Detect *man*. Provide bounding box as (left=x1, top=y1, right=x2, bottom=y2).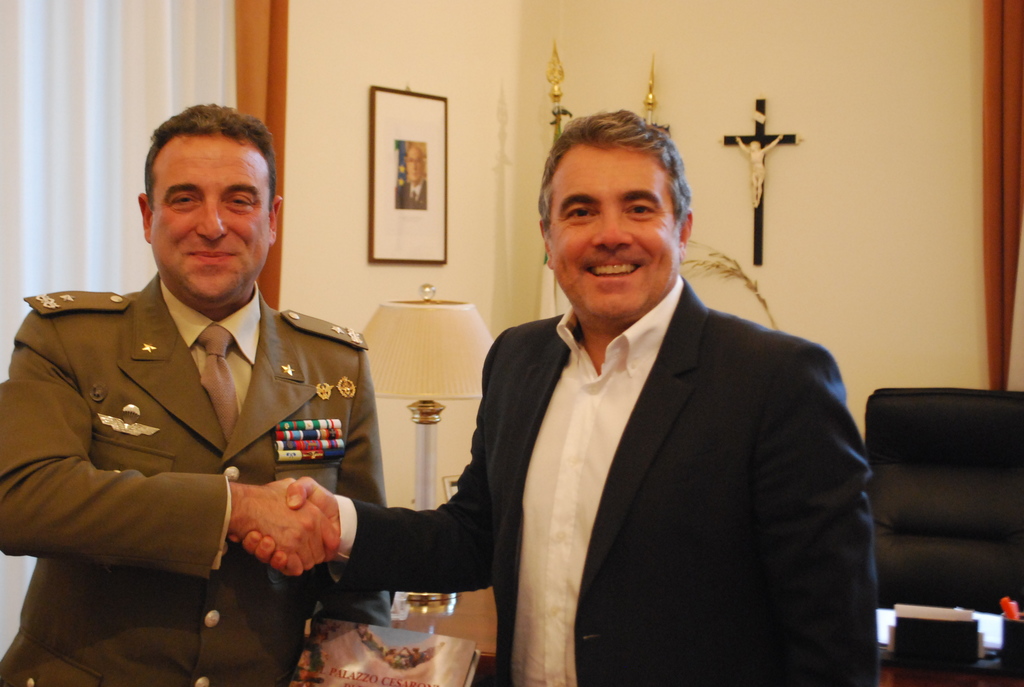
(left=0, top=105, right=387, bottom=686).
